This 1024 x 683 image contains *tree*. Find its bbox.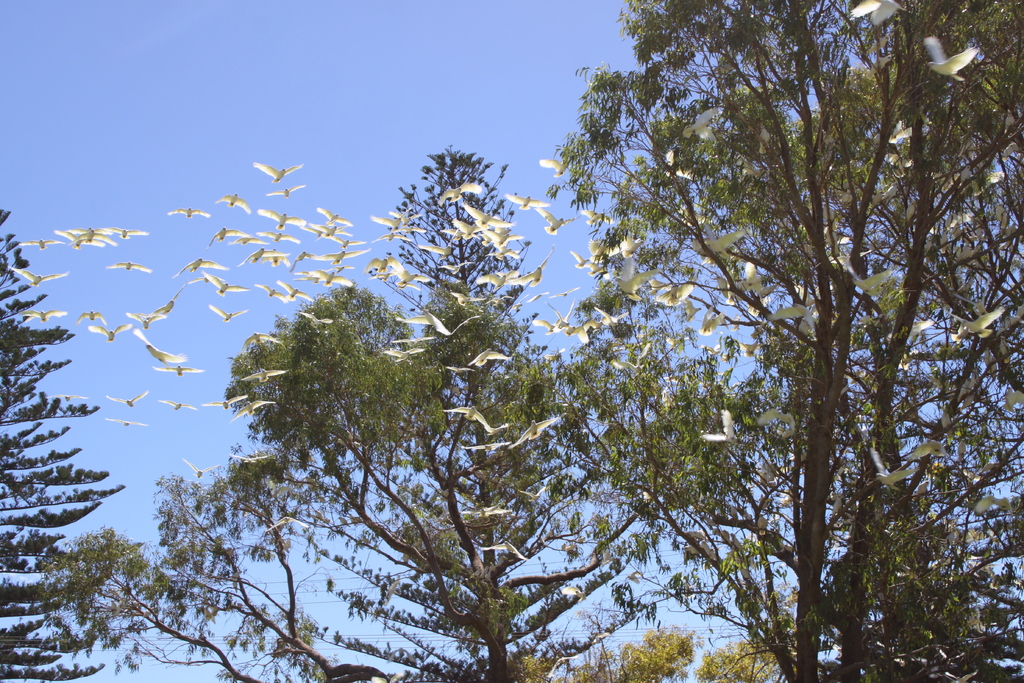
34:142:544:682.
